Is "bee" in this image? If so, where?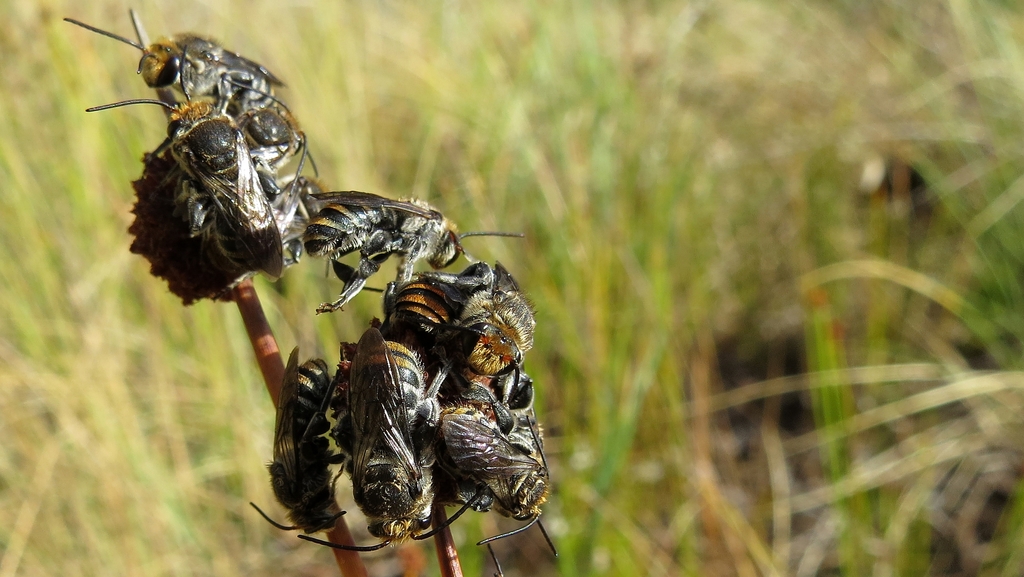
Yes, at [x1=285, y1=324, x2=467, y2=560].
